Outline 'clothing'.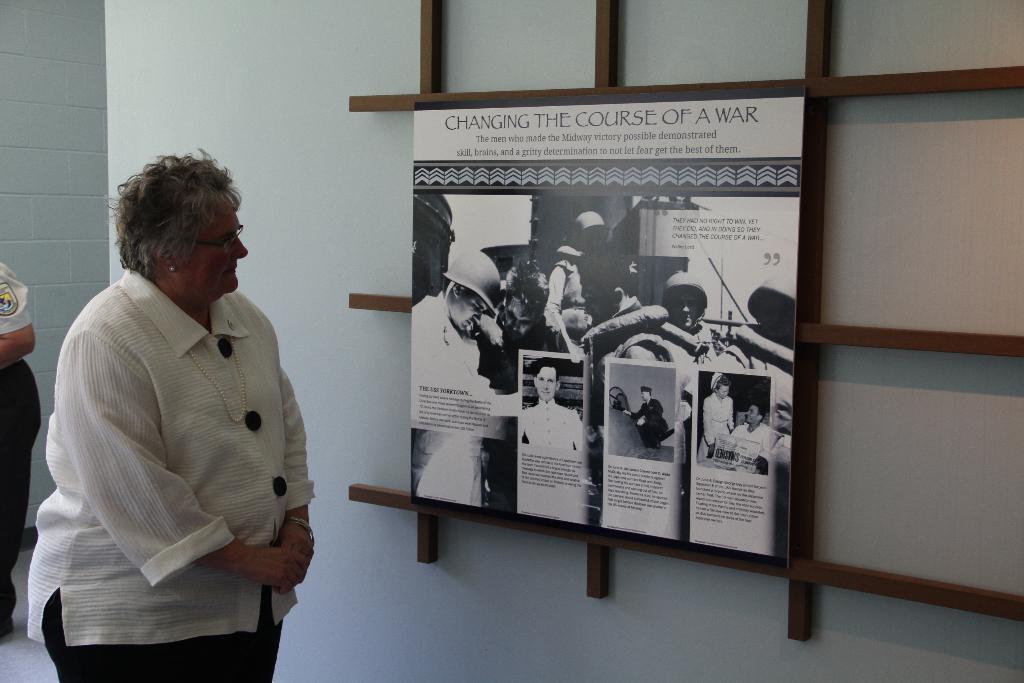
Outline: (x1=408, y1=283, x2=479, y2=402).
